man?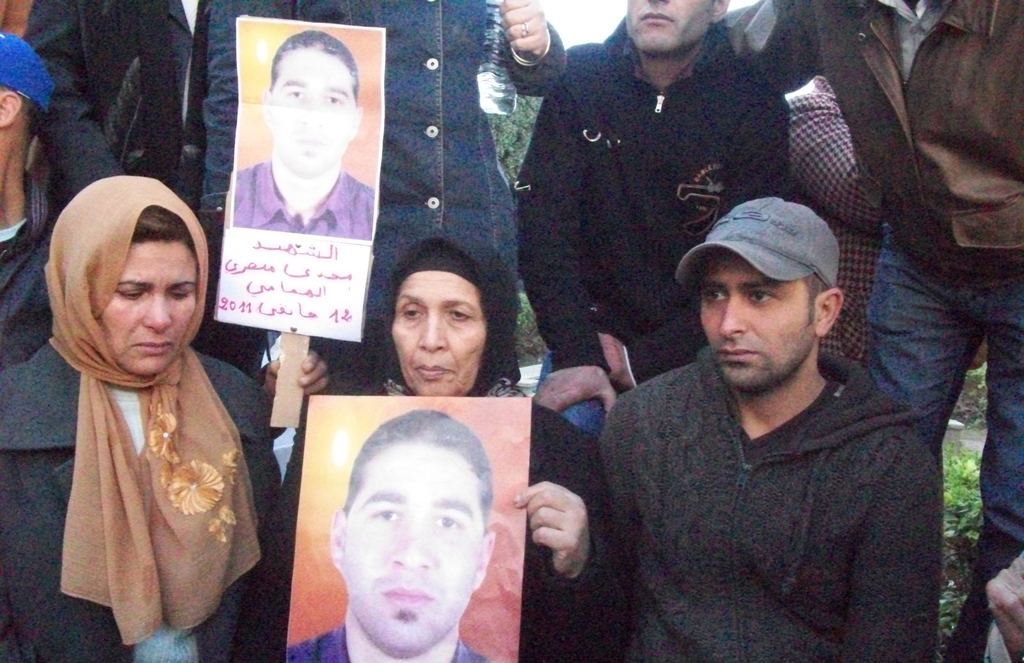
[516, 0, 788, 436]
